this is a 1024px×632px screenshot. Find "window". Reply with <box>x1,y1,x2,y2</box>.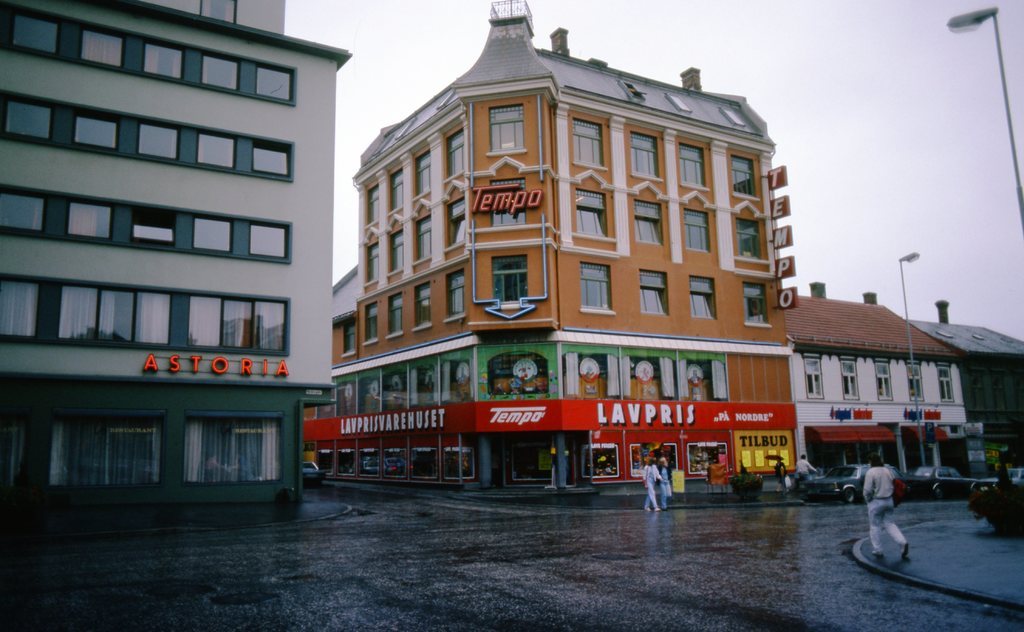
<box>361,238,380,278</box>.
